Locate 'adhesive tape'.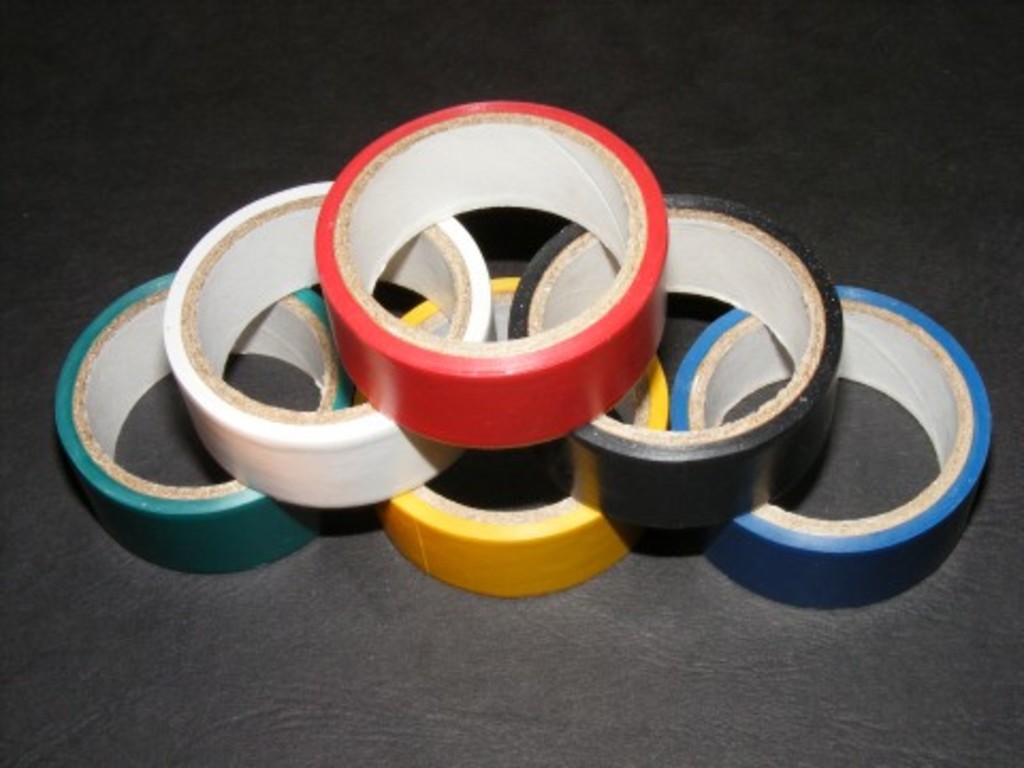
Bounding box: 668 277 990 610.
